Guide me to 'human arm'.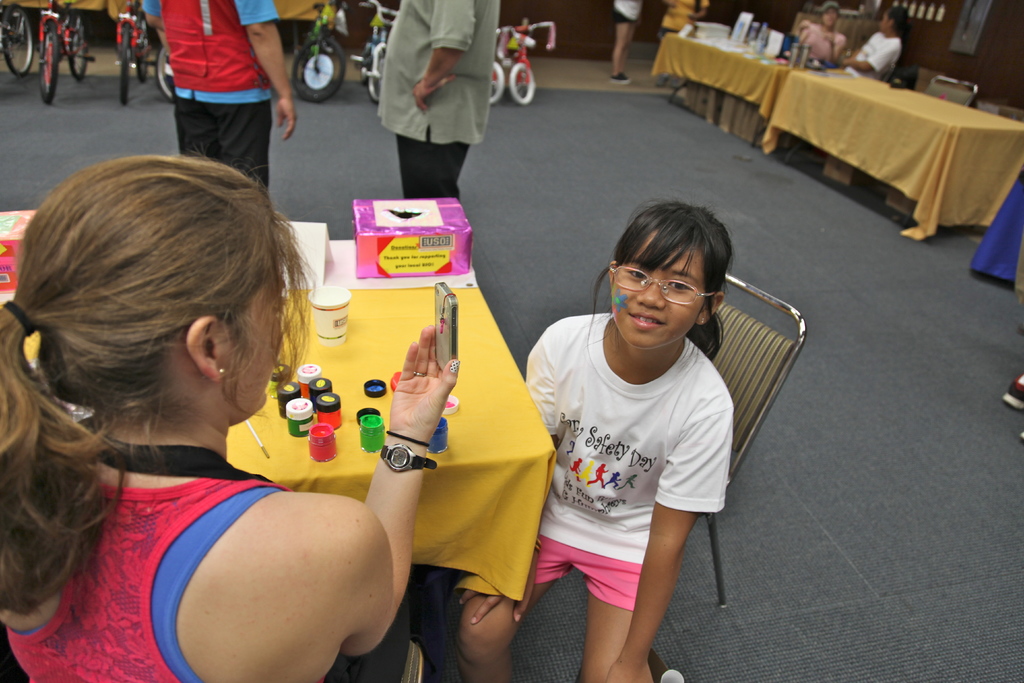
Guidance: (687,0,715,21).
